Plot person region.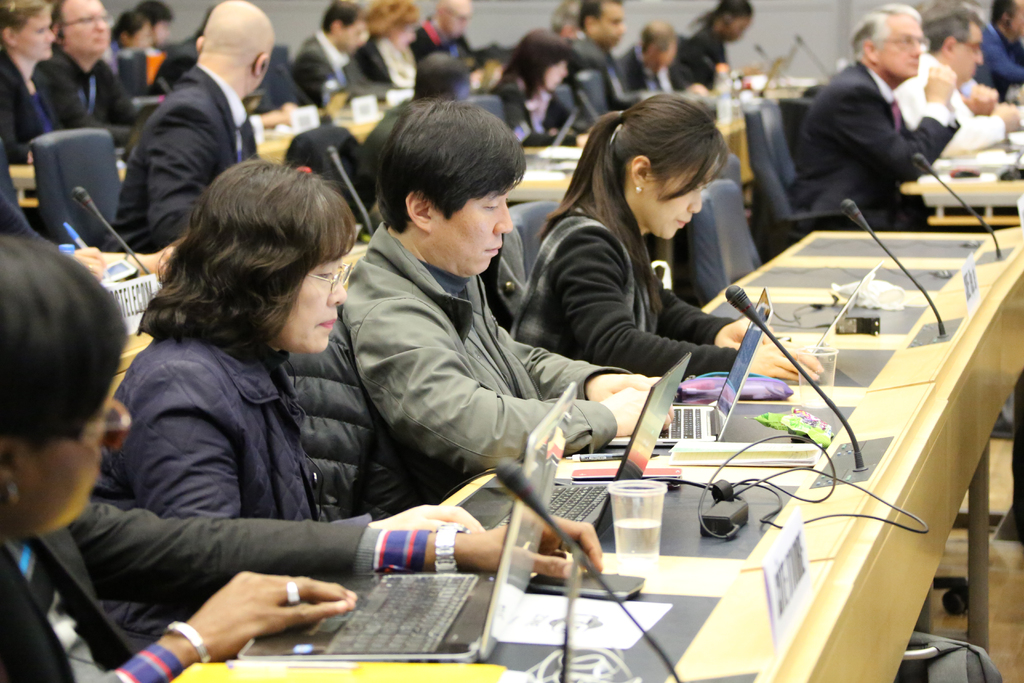
Plotted at box=[49, 1, 129, 143].
